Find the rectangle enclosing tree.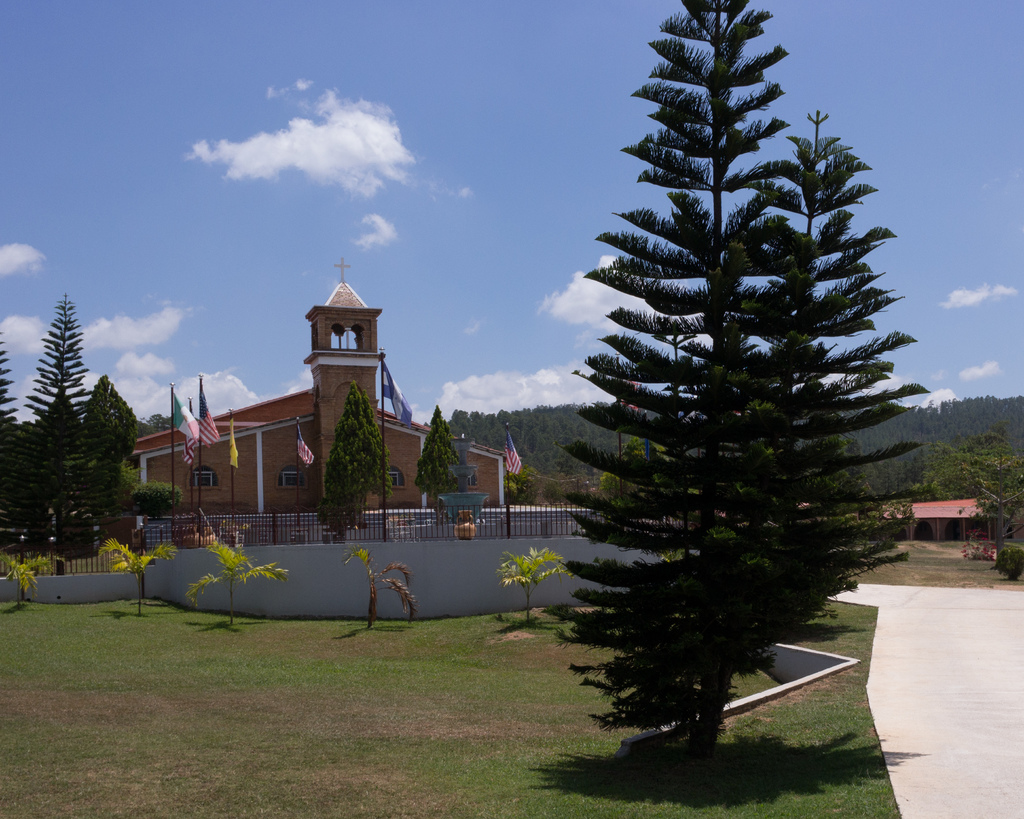
<bbox>508, 468, 527, 502</bbox>.
